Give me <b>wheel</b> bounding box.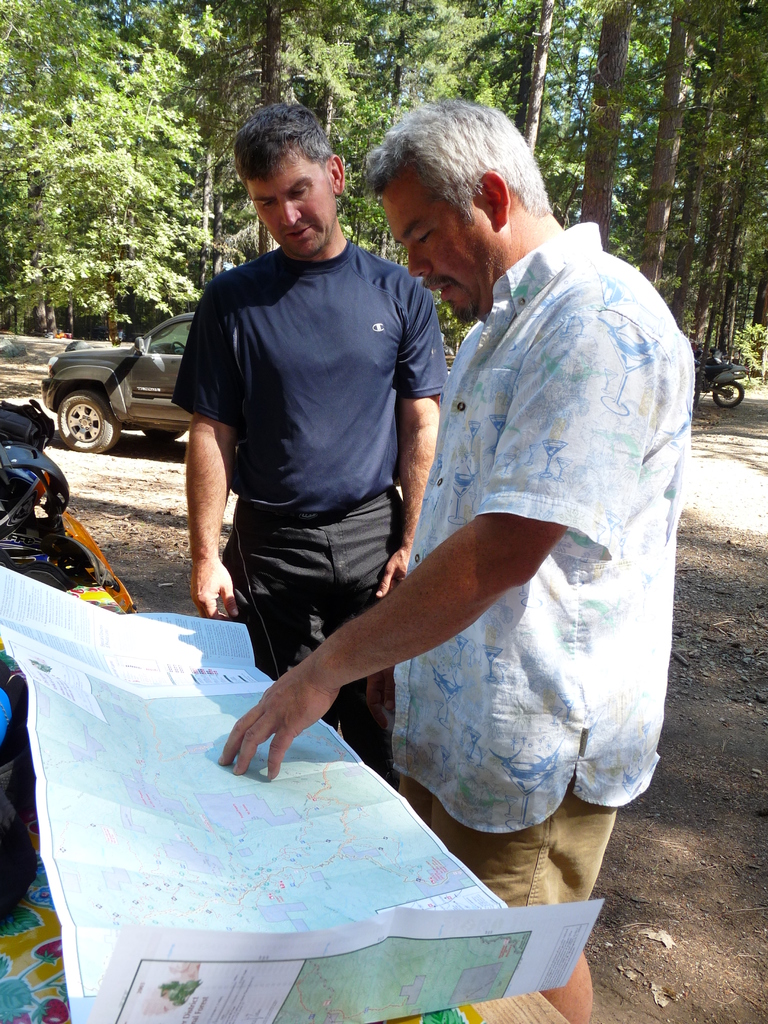
(left=36, top=367, right=115, bottom=444).
